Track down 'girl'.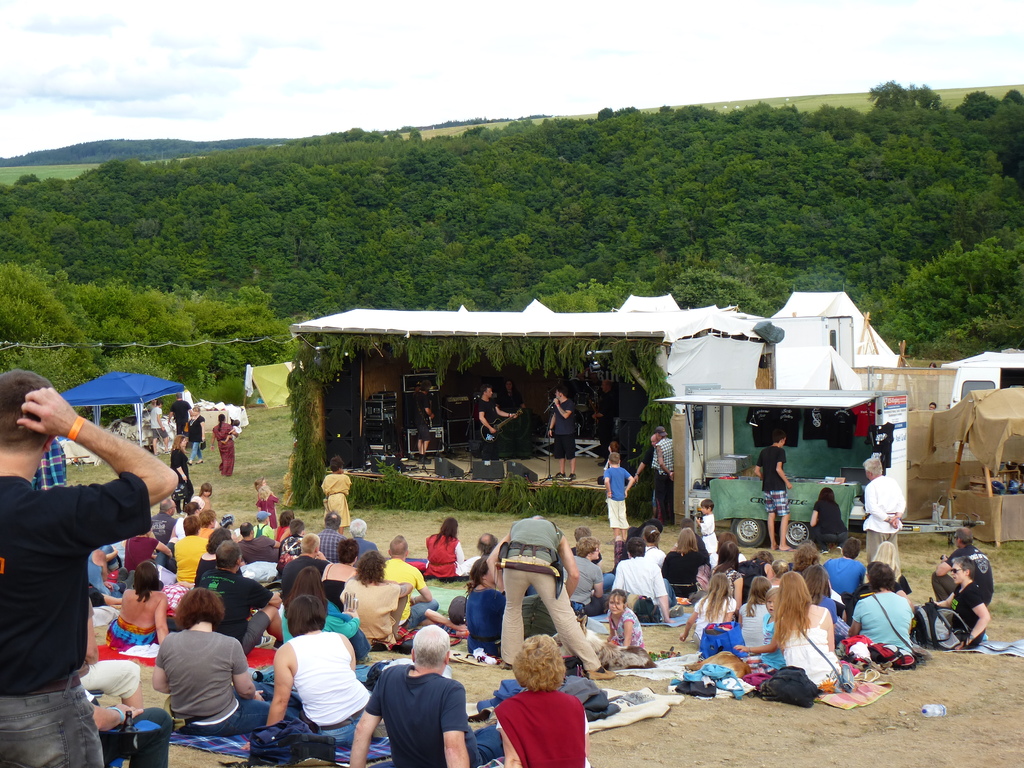
Tracked to 877/544/905/590.
